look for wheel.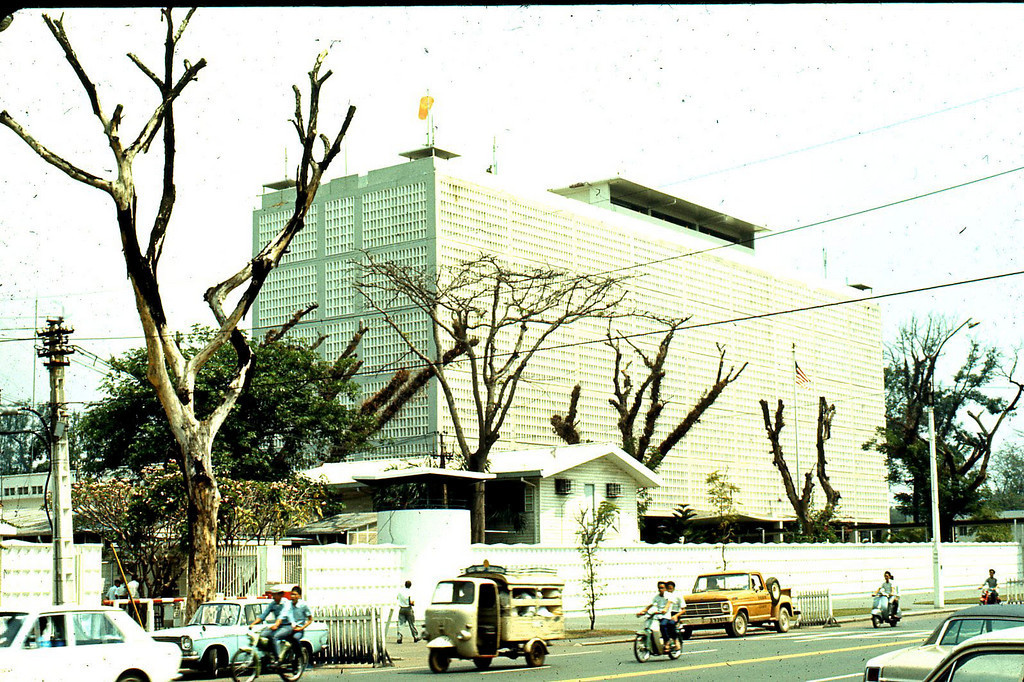
Found: bbox=[767, 578, 782, 602].
